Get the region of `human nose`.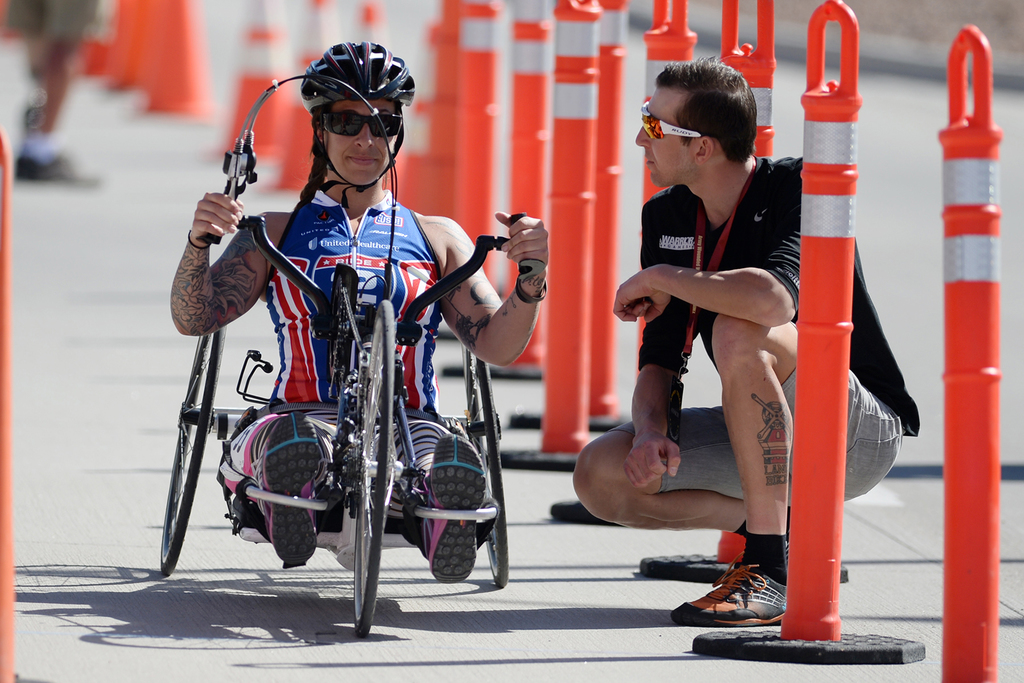
[left=354, top=122, right=372, bottom=149].
